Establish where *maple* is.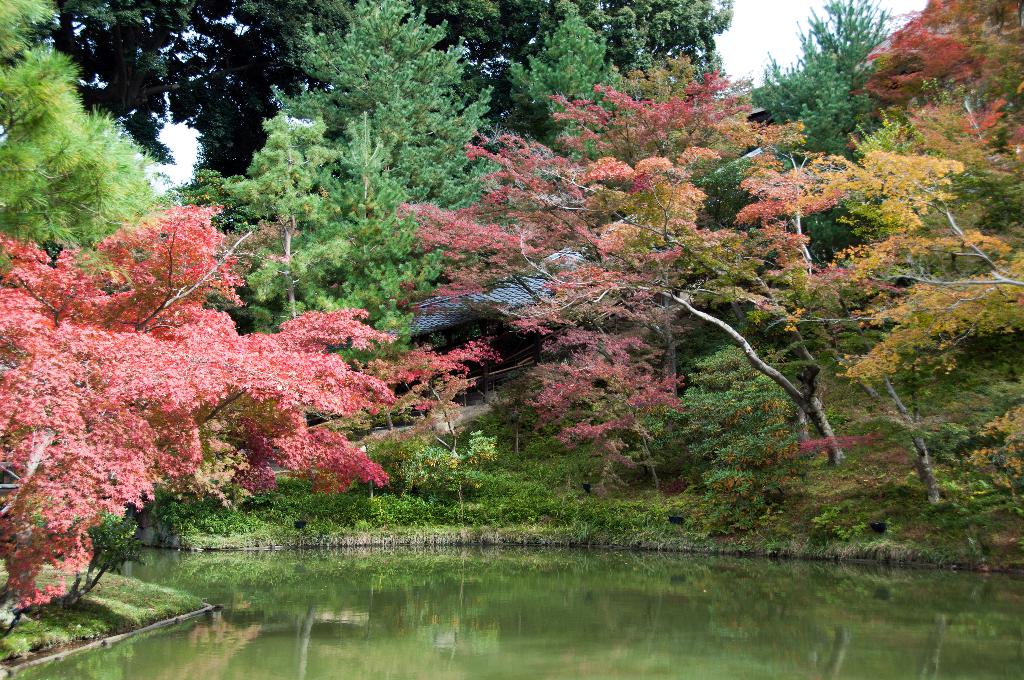
Established at 0 202 406 631.
